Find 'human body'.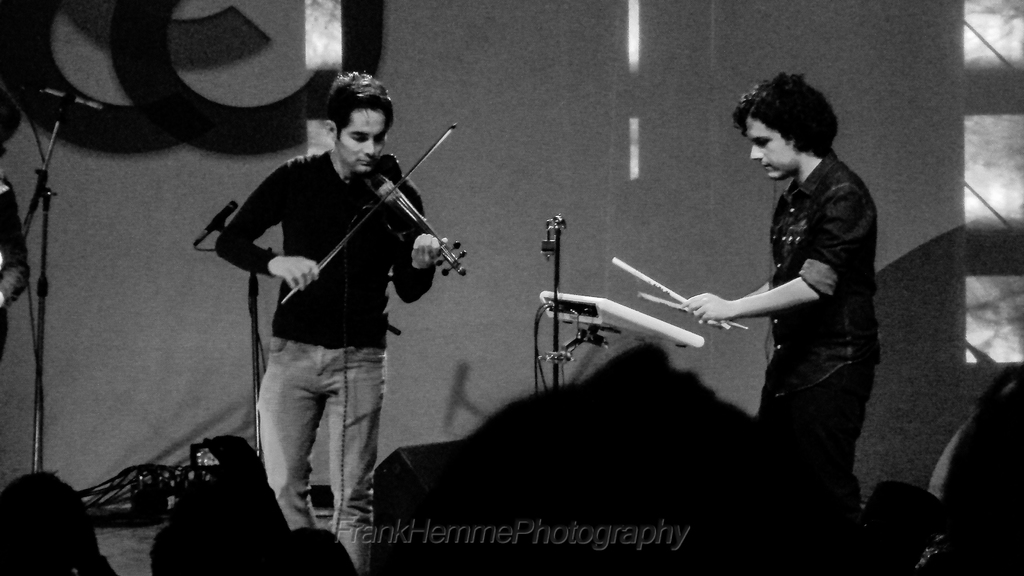
locate(691, 66, 888, 523).
